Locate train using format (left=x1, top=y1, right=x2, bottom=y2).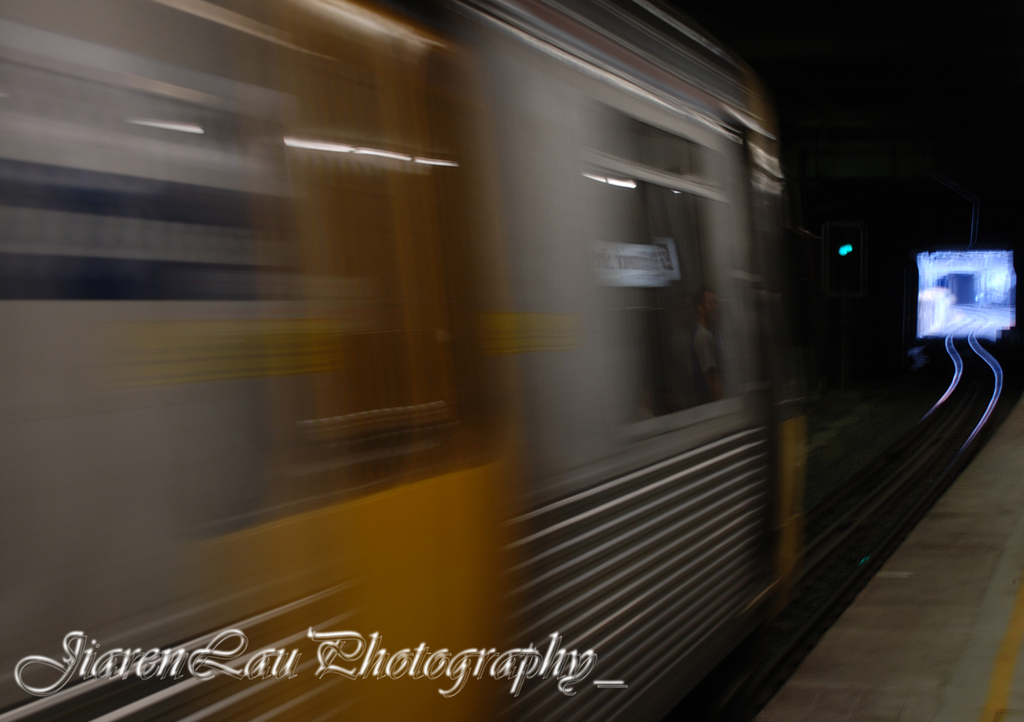
(left=1, top=0, right=806, bottom=721).
